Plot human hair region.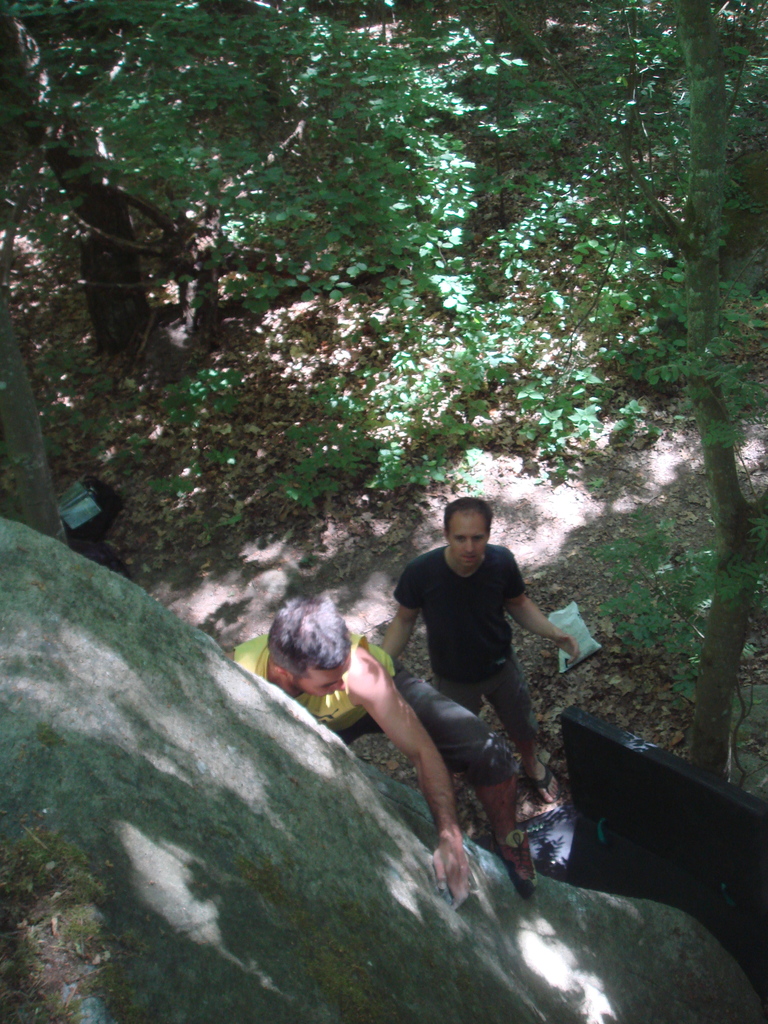
Plotted at BBox(443, 495, 493, 532).
